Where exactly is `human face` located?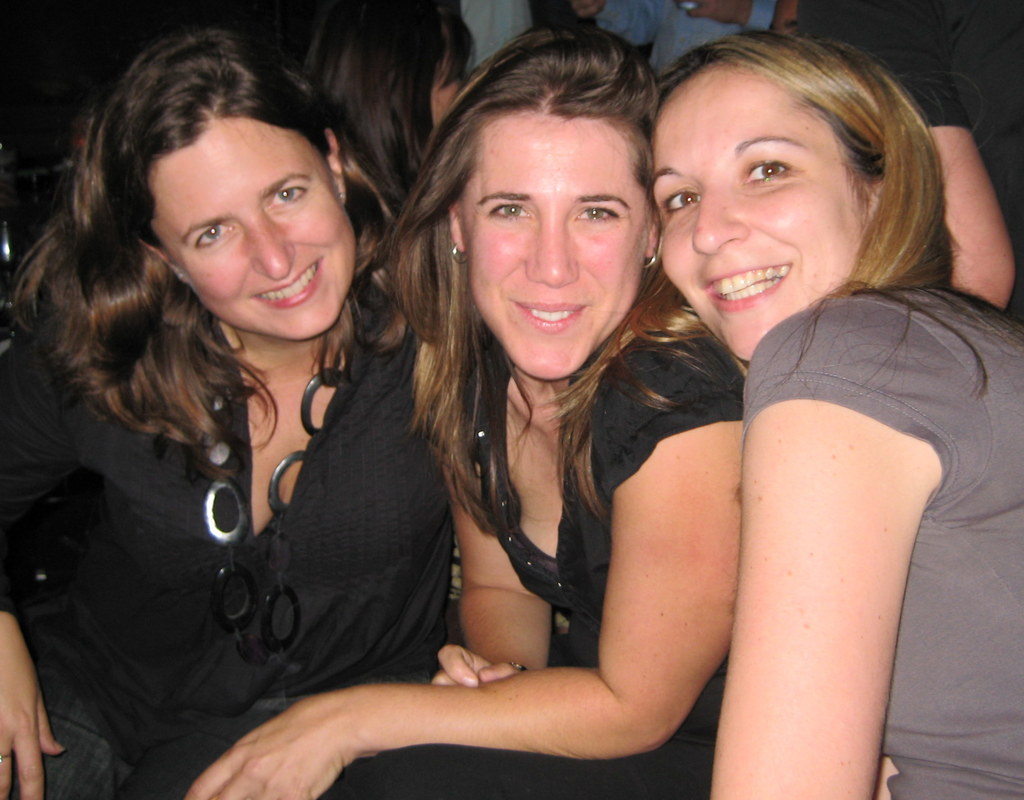
Its bounding box is box=[651, 62, 868, 362].
